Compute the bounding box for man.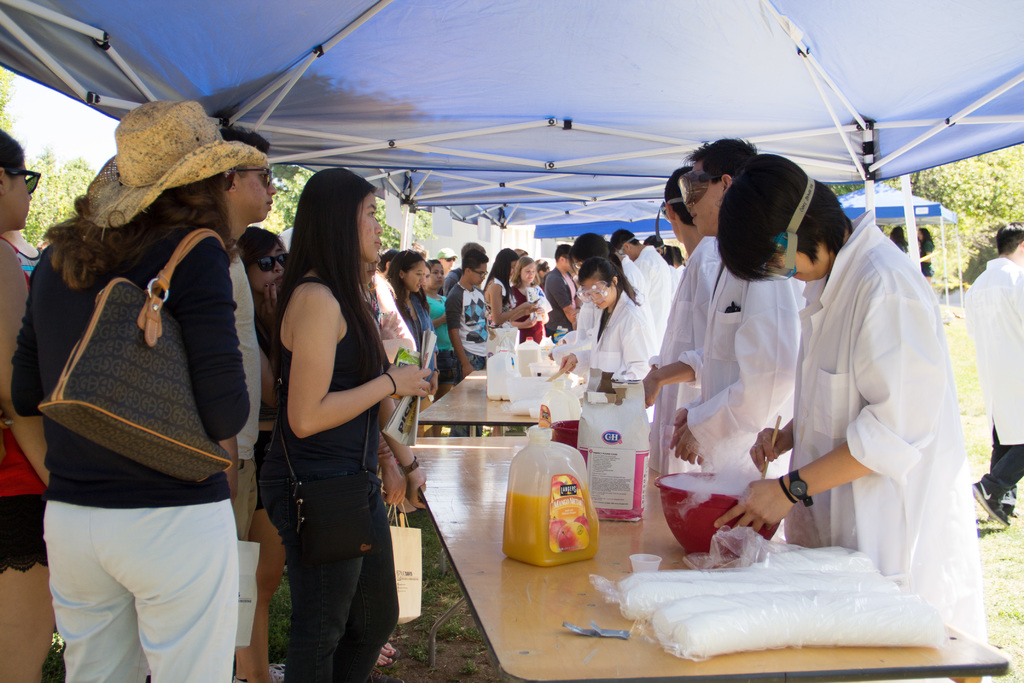
bbox(962, 222, 1023, 531).
